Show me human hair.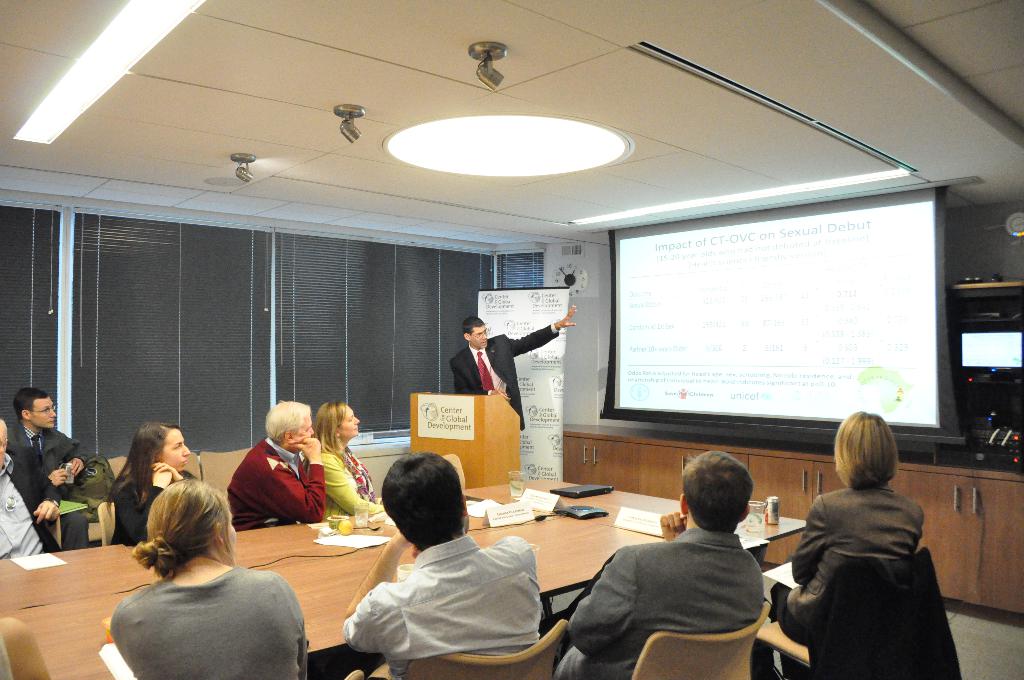
human hair is here: (x1=310, y1=399, x2=345, y2=465).
